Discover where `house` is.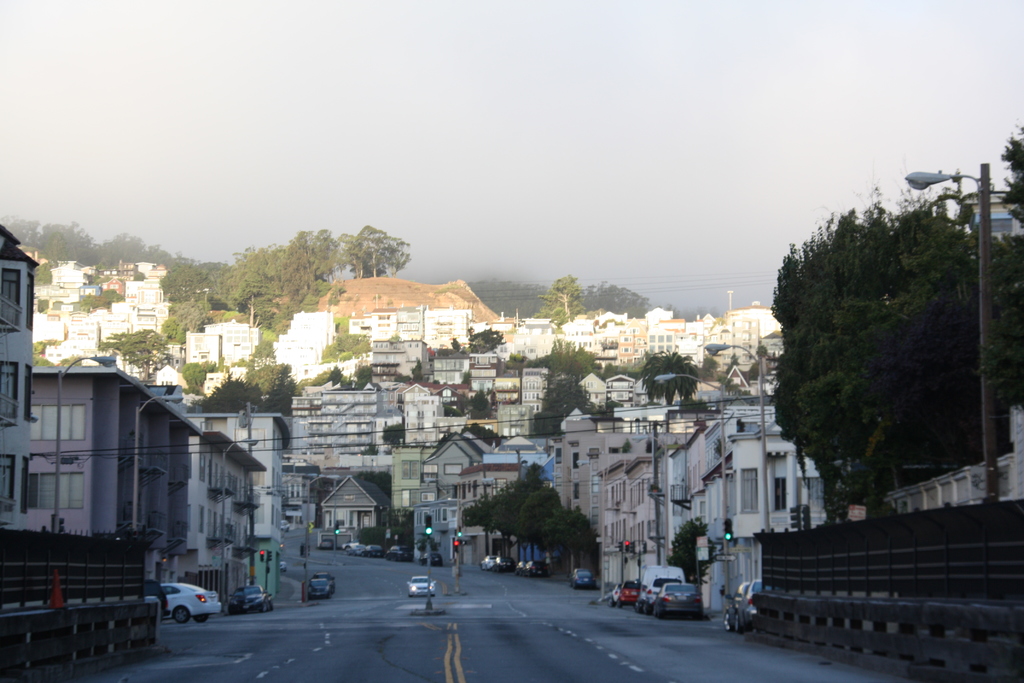
Discovered at [x1=493, y1=338, x2=515, y2=370].
